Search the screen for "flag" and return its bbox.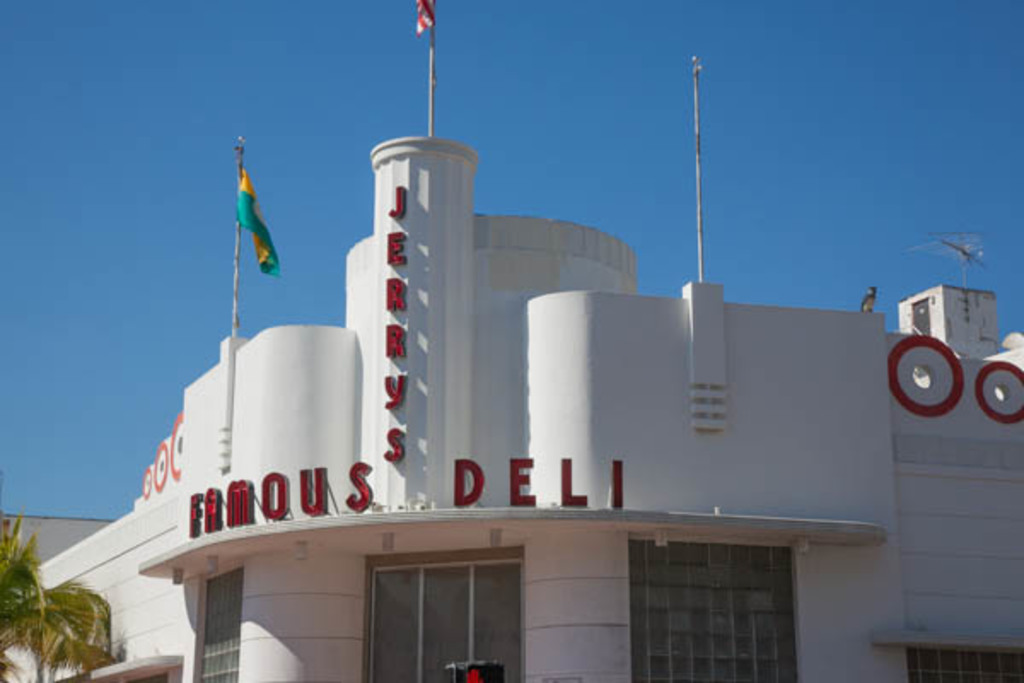
Found: [x1=408, y1=0, x2=435, y2=36].
